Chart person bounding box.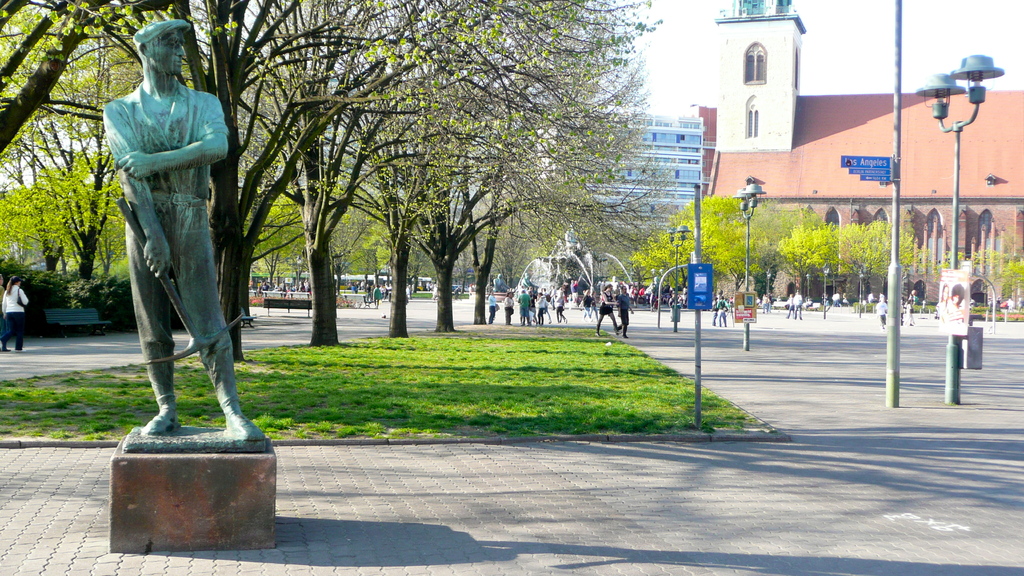
Charted: (947,285,964,313).
